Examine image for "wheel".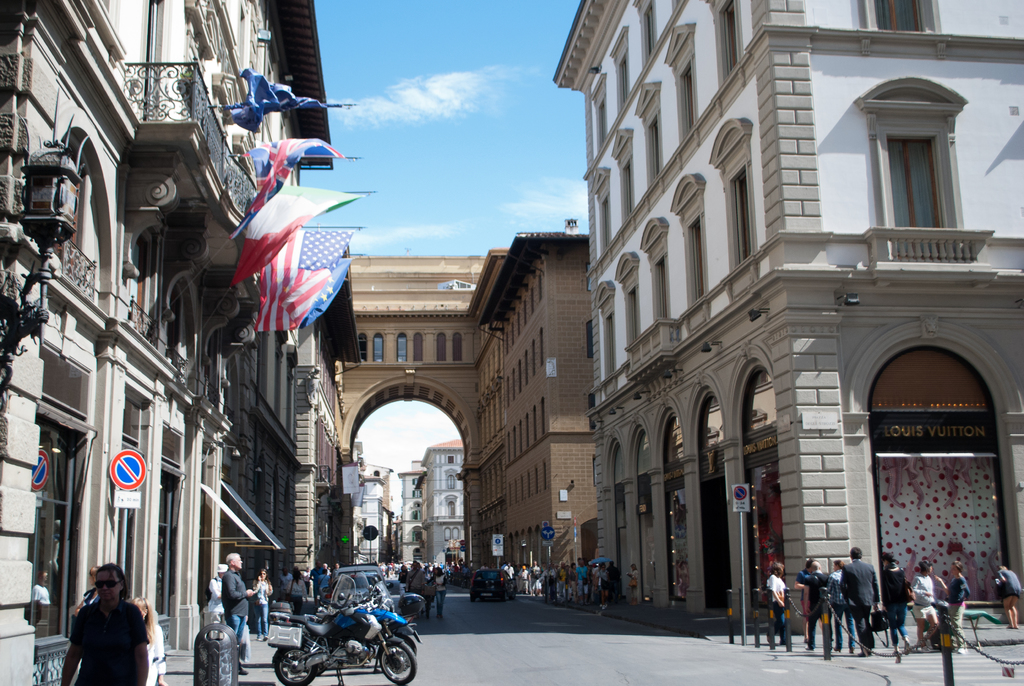
Examination result: 511/590/516/600.
